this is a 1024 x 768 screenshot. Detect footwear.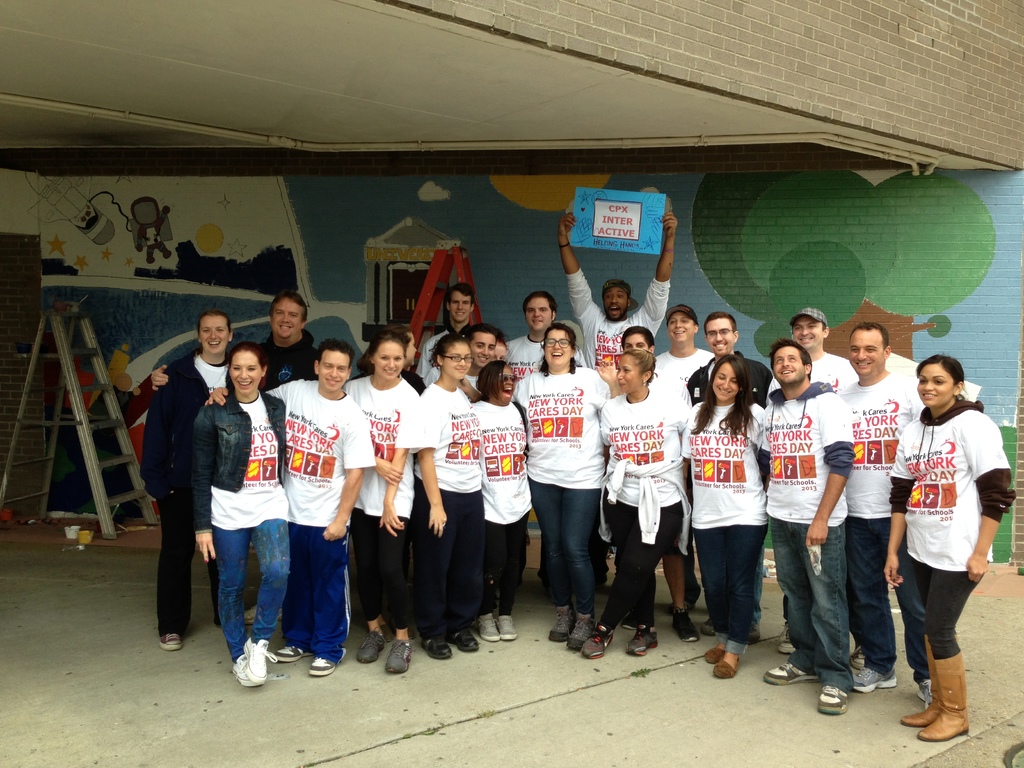
385 637 413 672.
